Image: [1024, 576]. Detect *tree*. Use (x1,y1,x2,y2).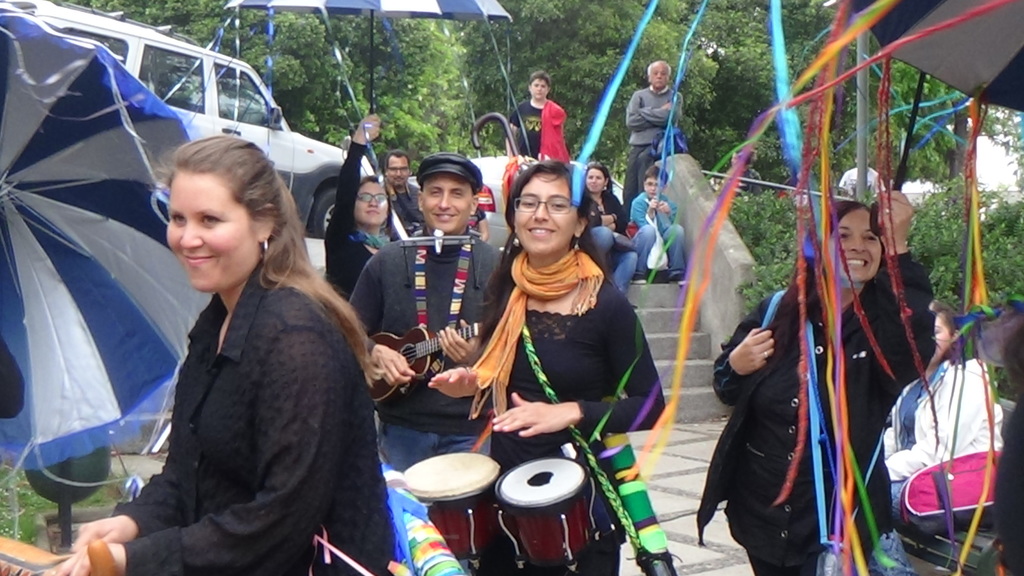
(69,0,161,35).
